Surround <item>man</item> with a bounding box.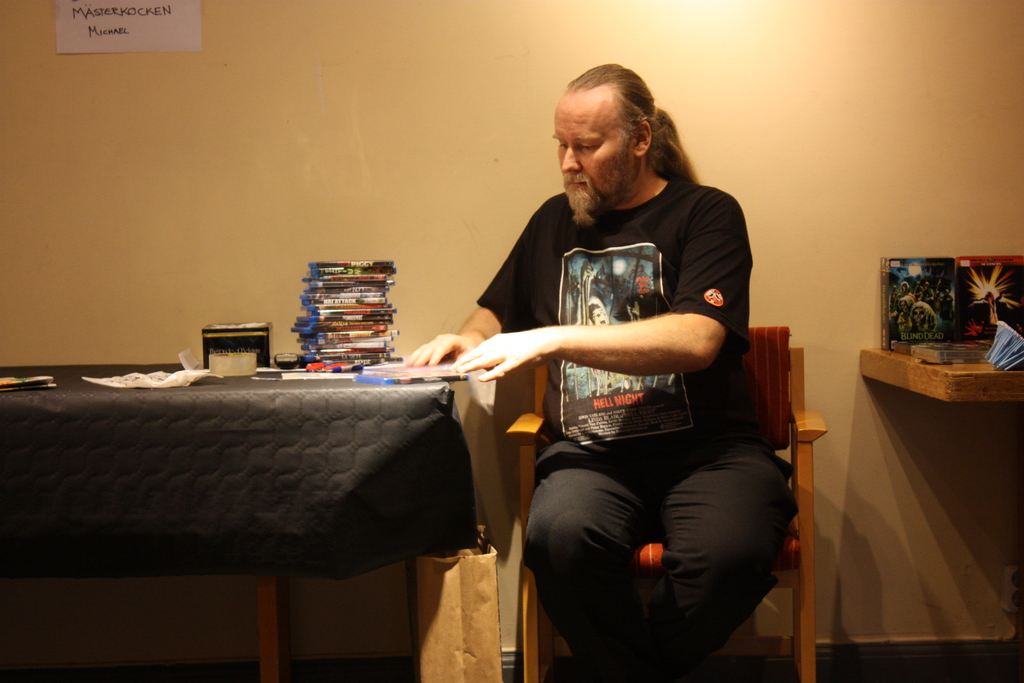
l=442, t=76, r=788, b=680.
